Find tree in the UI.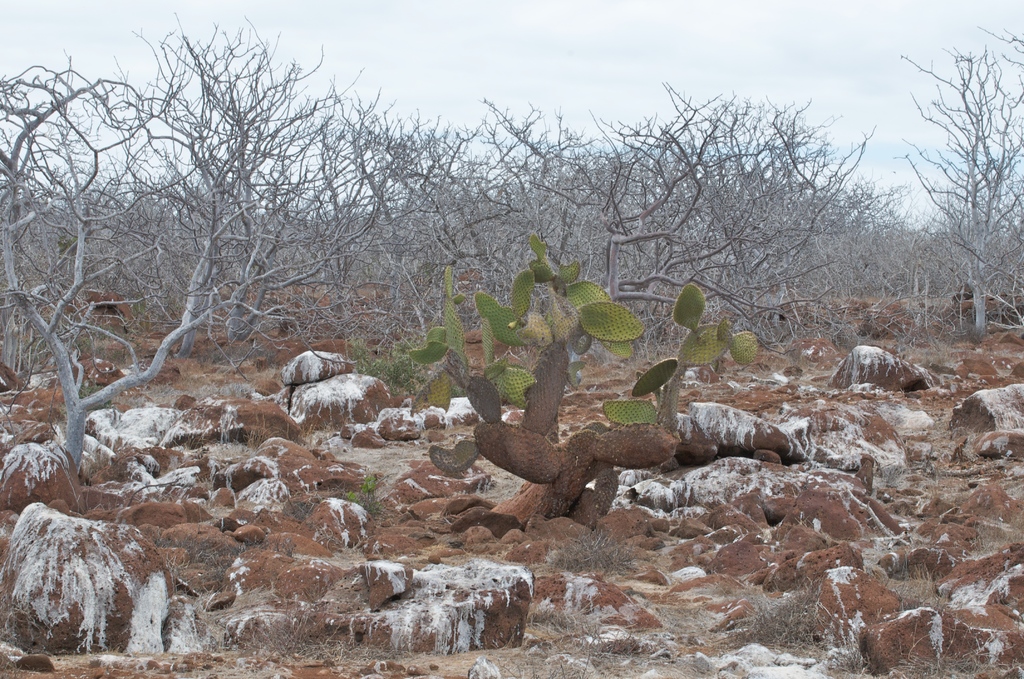
UI element at 0,28,365,478.
